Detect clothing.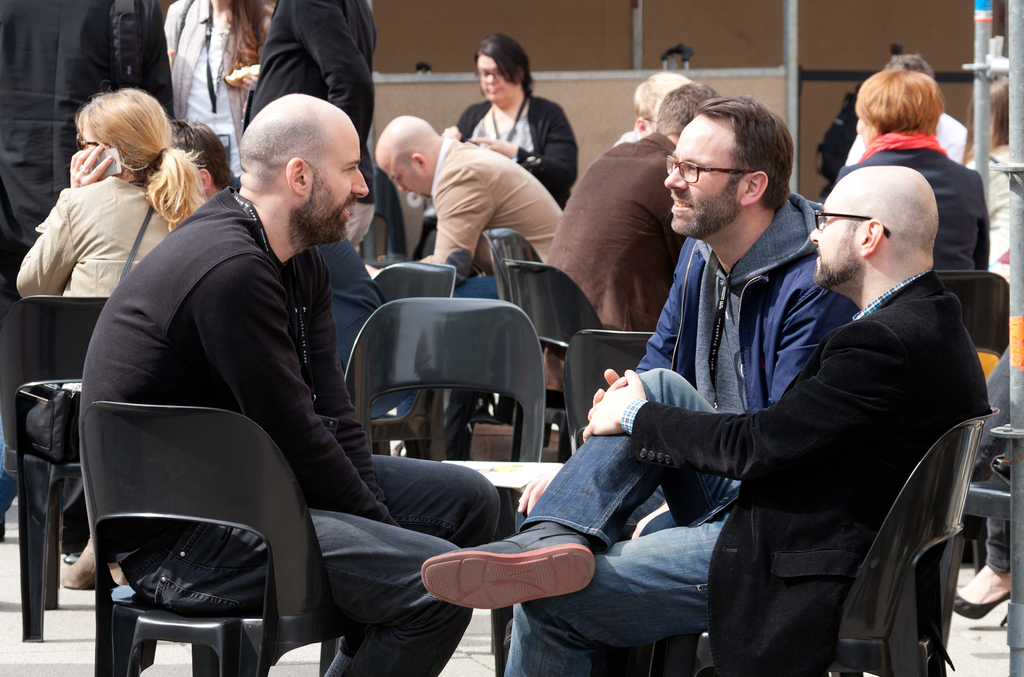
Detected at (0, 0, 179, 298).
